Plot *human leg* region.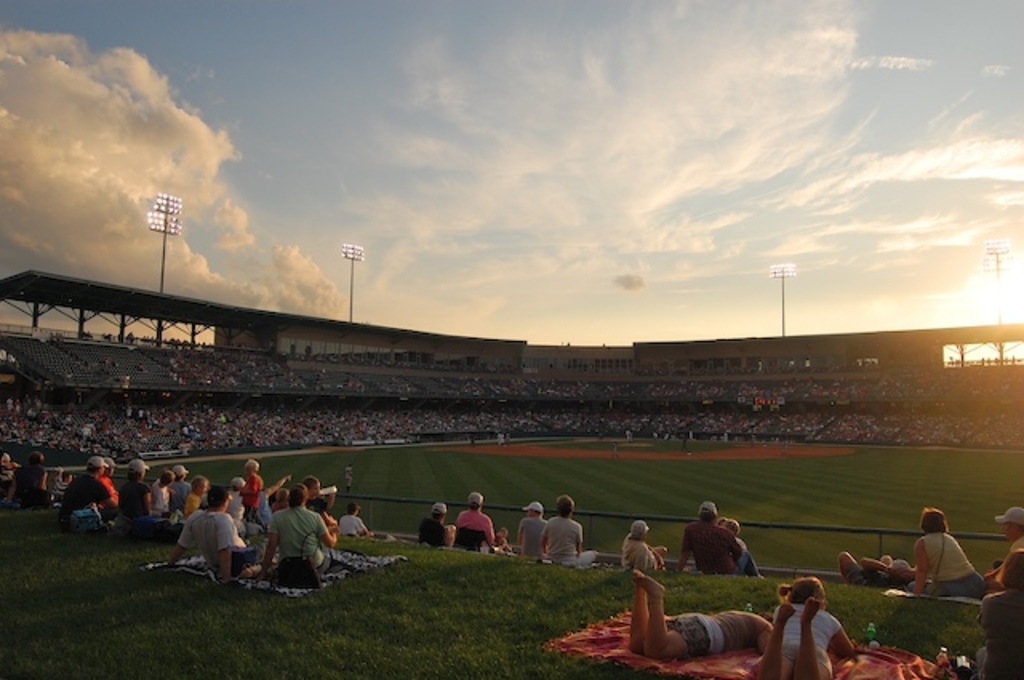
Plotted at [794,594,818,678].
